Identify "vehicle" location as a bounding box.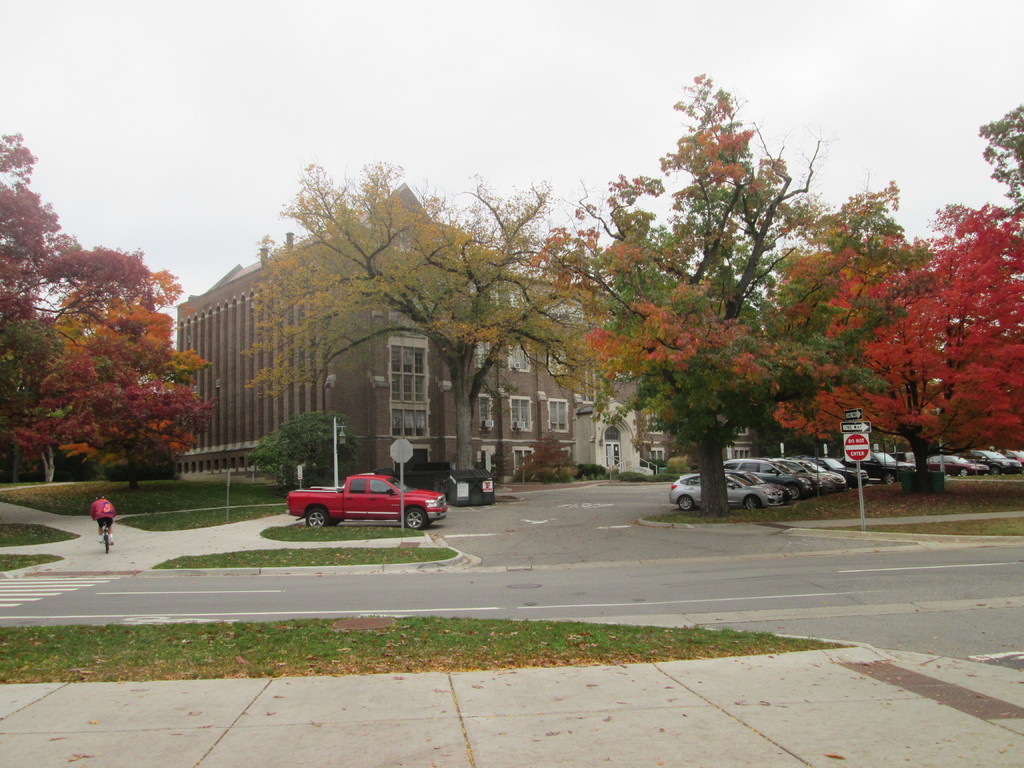
[x1=805, y1=454, x2=870, y2=486].
